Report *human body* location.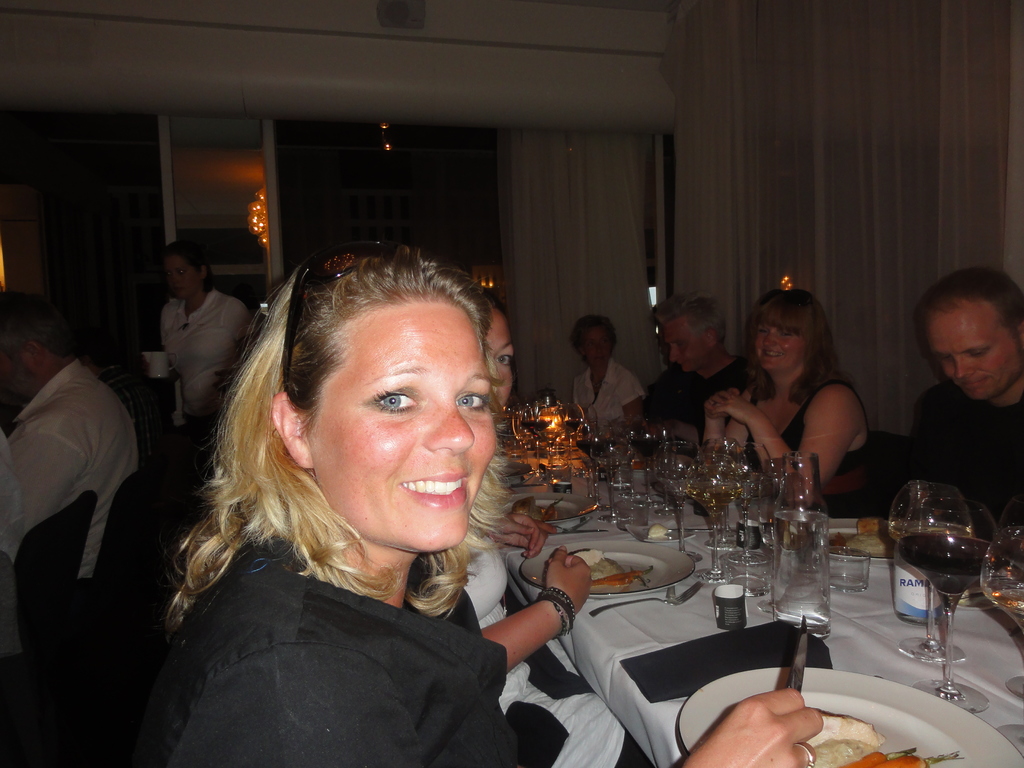
Report: crop(910, 377, 1023, 542).
